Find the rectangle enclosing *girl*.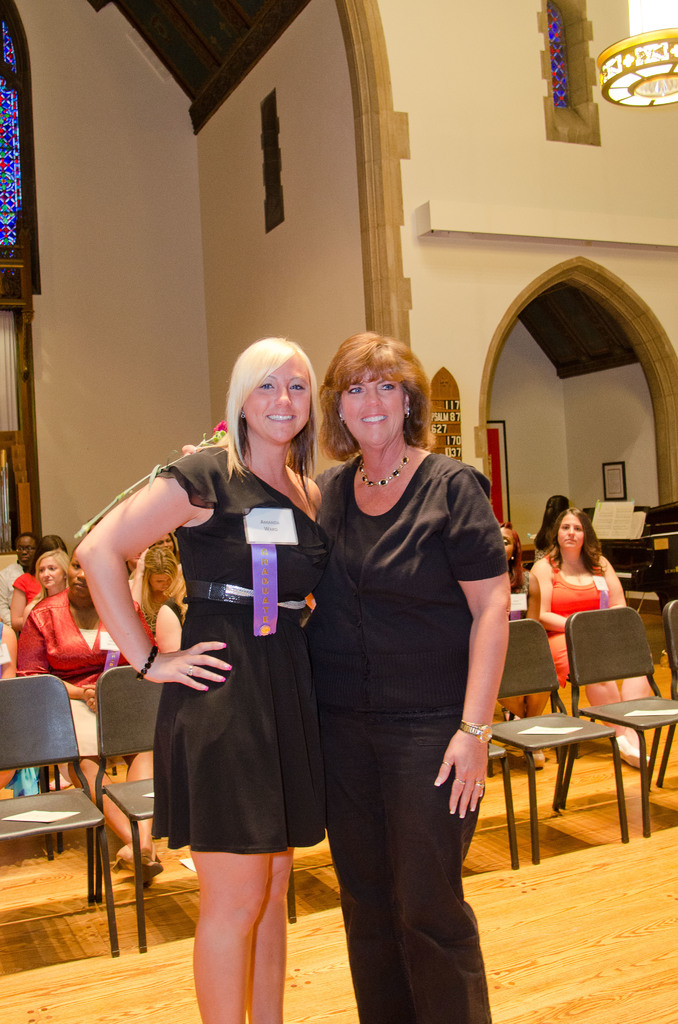
498, 518, 538, 765.
